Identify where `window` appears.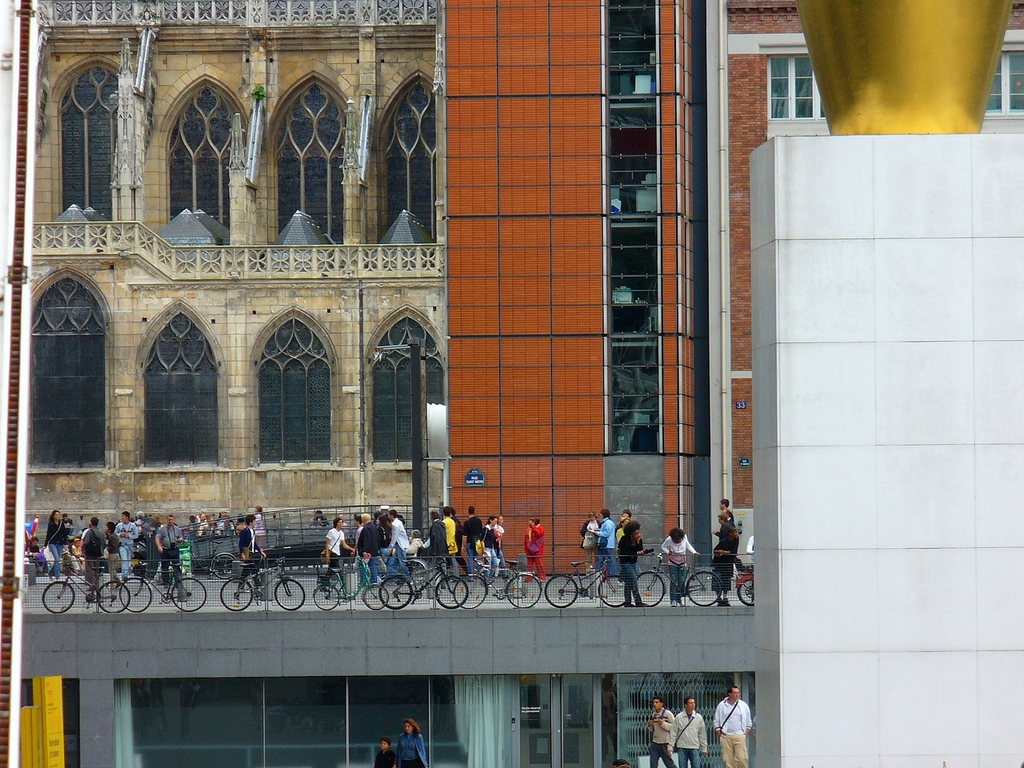
Appears at region(158, 70, 254, 246).
